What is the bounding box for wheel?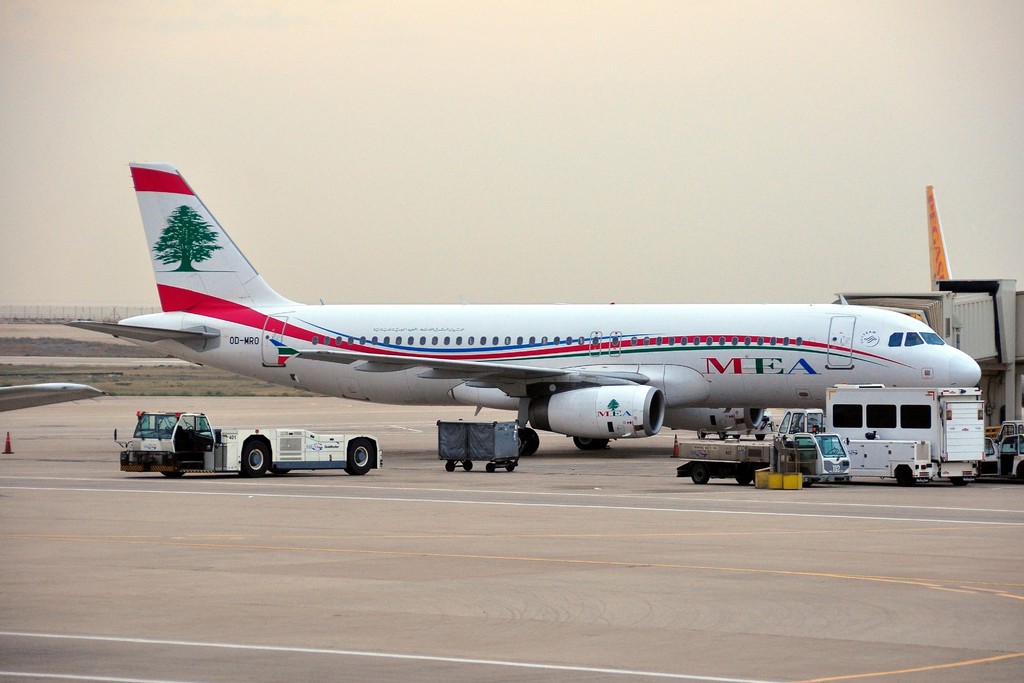
754/435/766/440.
